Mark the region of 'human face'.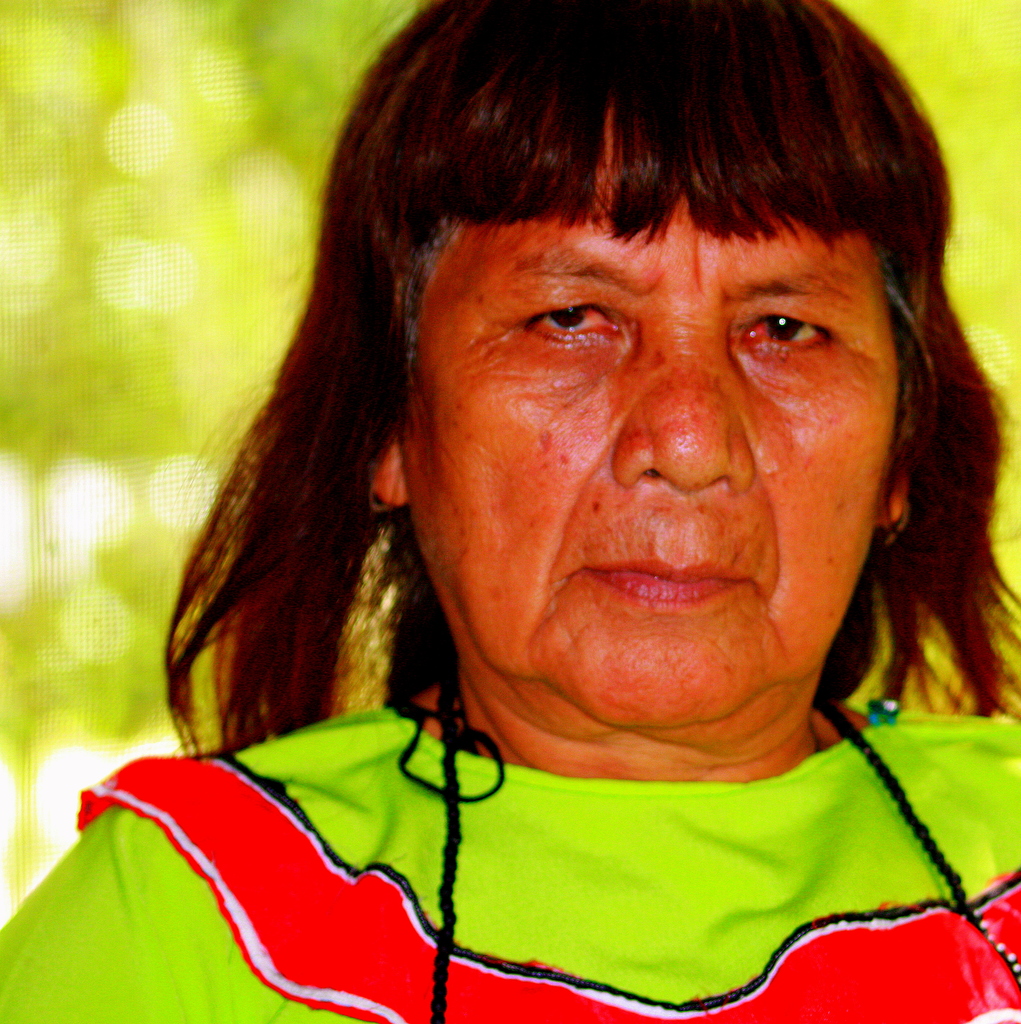
Region: 406/105/905/750.
